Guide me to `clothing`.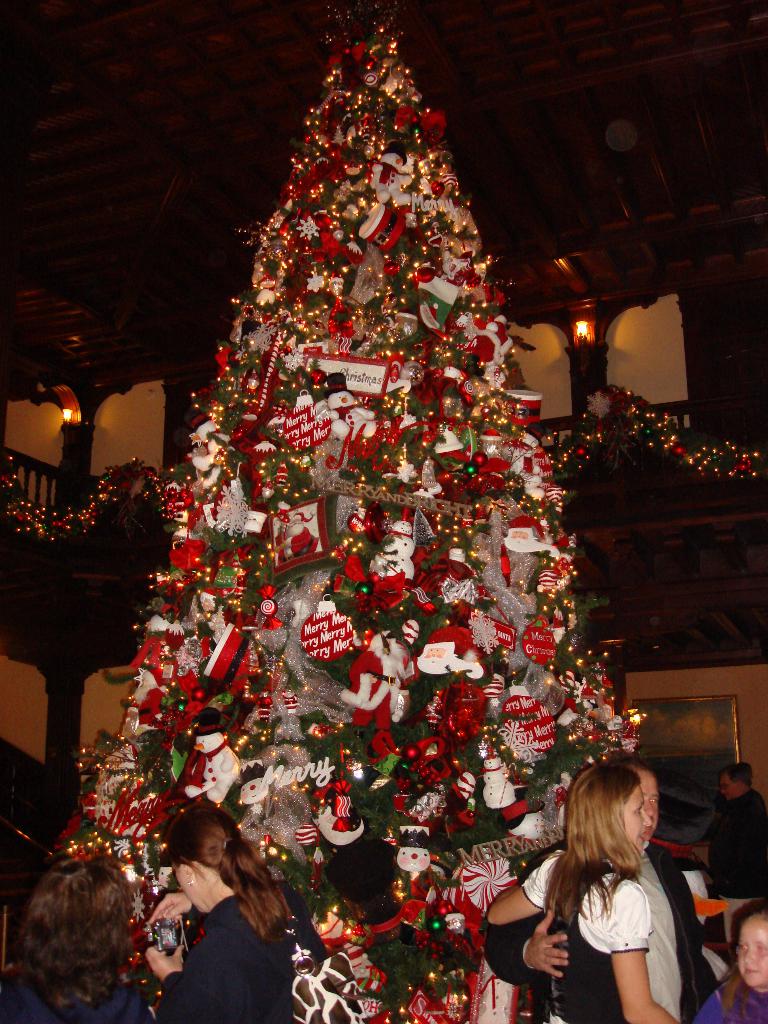
Guidance: select_region(702, 972, 767, 1023).
